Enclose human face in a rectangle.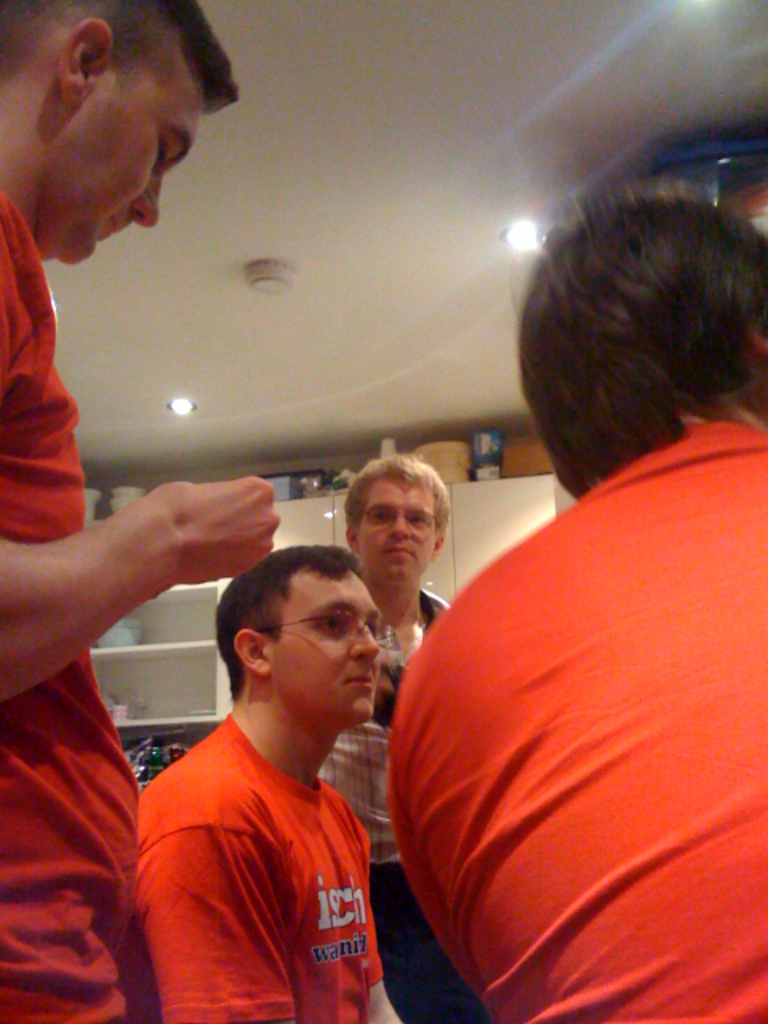
pyautogui.locateOnScreen(355, 475, 437, 584).
